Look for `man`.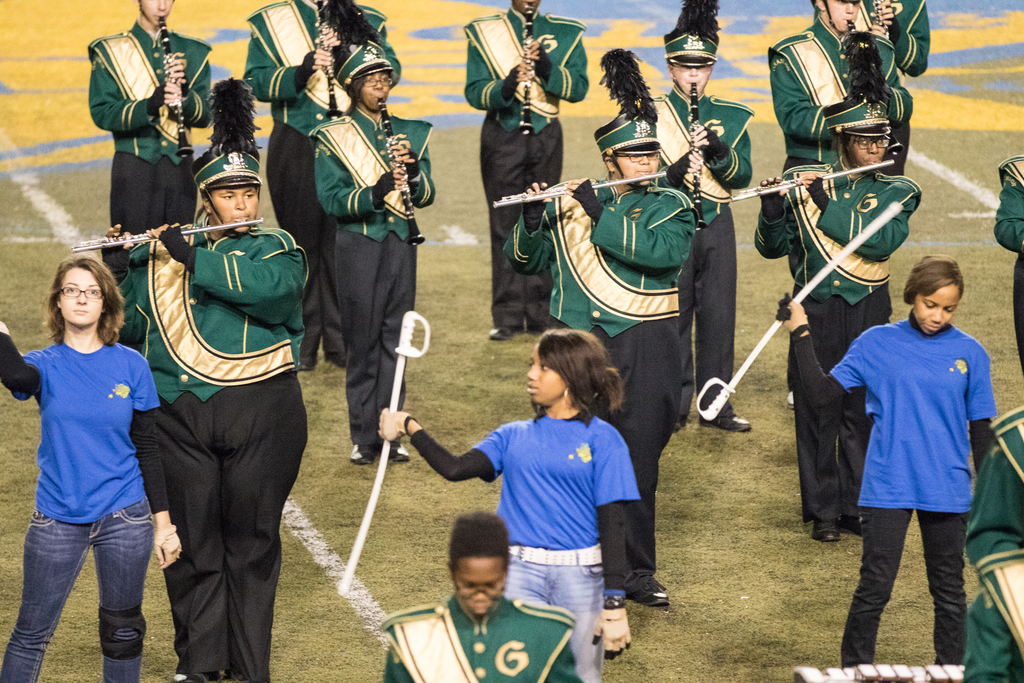
Found: Rect(243, 0, 393, 370).
